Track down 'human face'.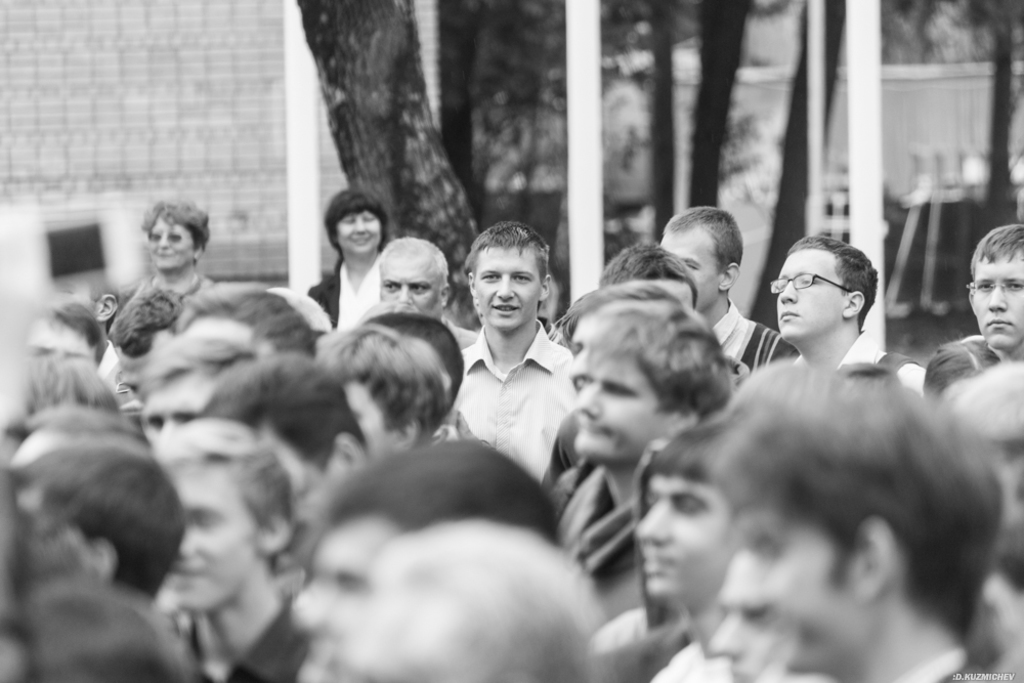
Tracked to l=381, t=256, r=442, b=319.
